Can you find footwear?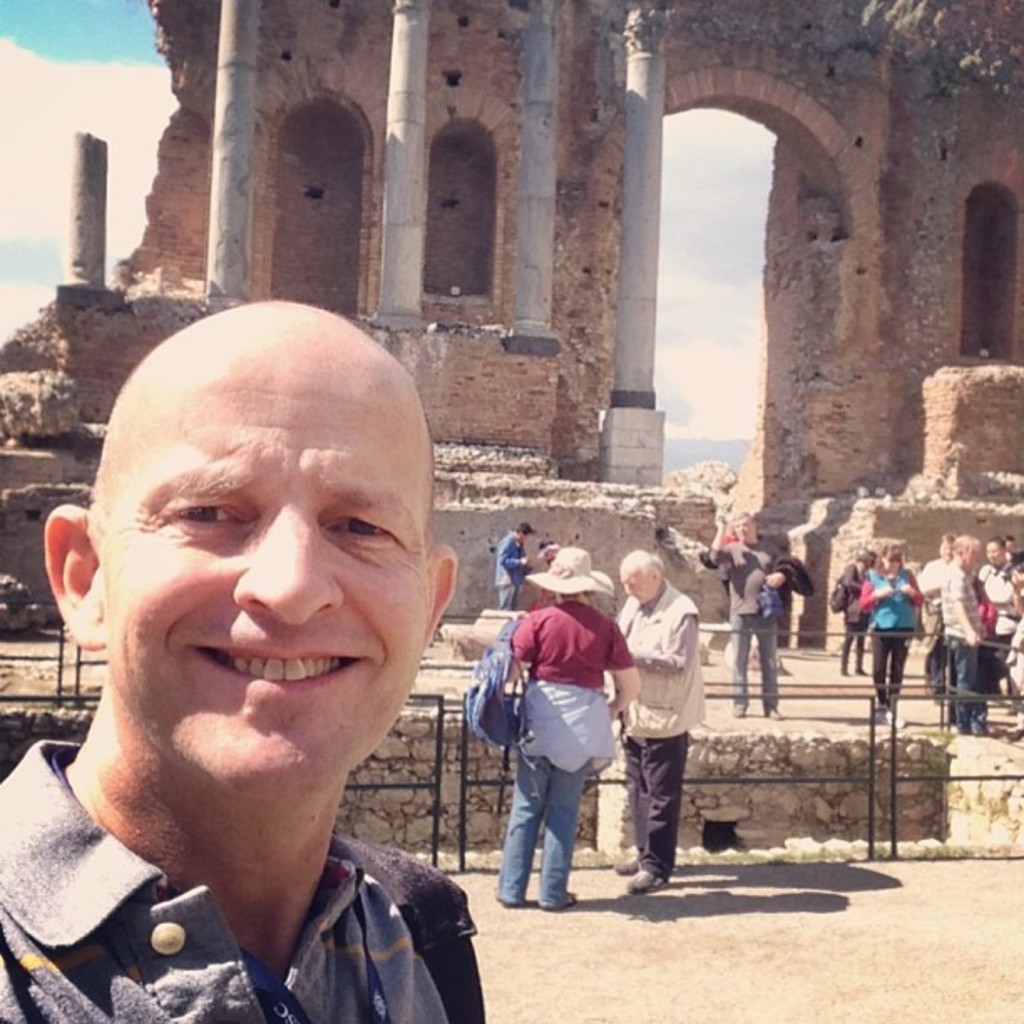
Yes, bounding box: <region>540, 890, 576, 912</region>.
